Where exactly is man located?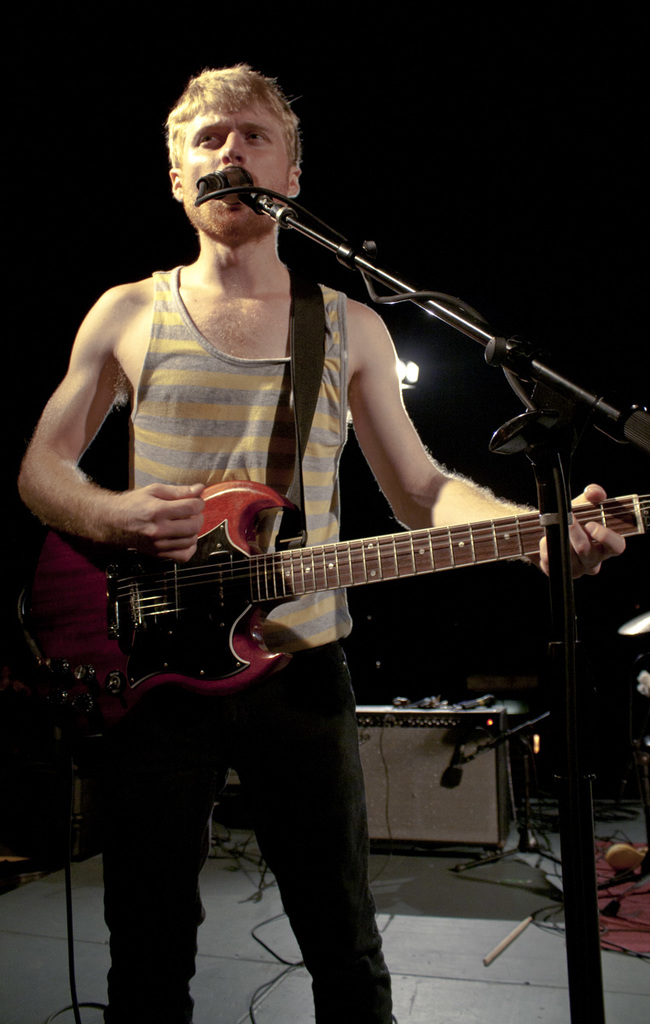
Its bounding box is 14:58:631:1023.
